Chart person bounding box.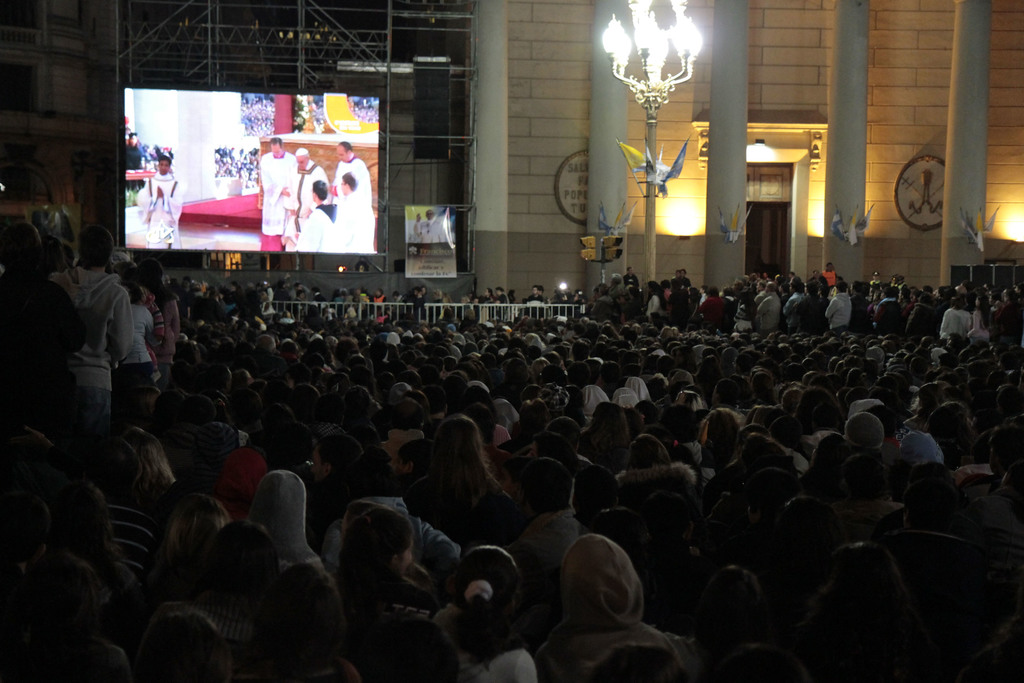
Charted: 273:281:289:311.
